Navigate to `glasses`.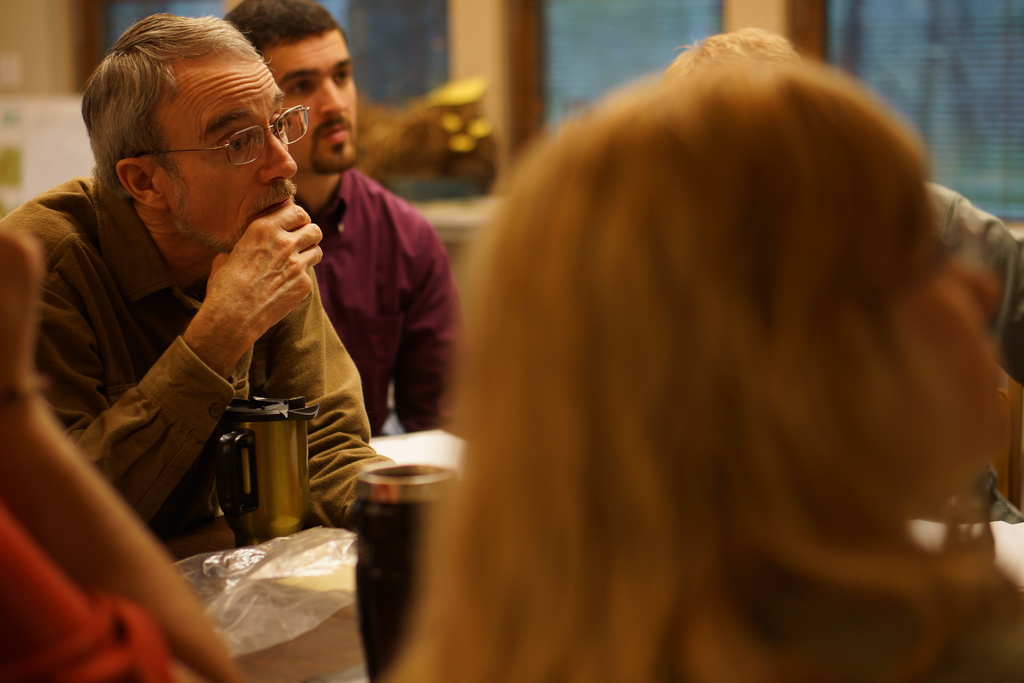
Navigation target: [99,104,298,185].
